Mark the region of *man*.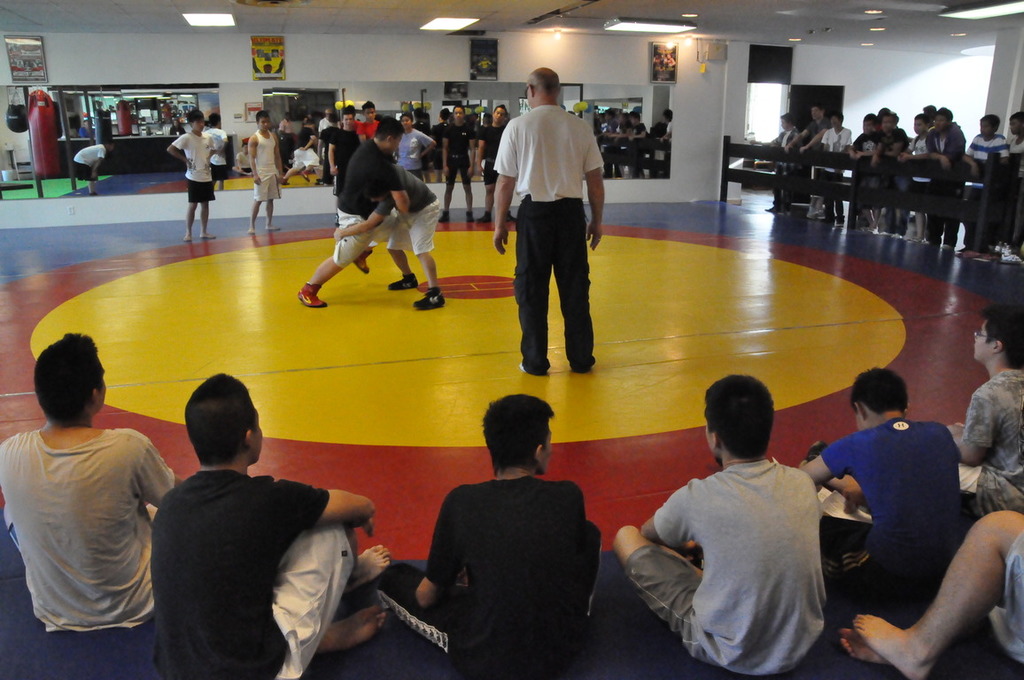
Region: BBox(329, 105, 359, 227).
